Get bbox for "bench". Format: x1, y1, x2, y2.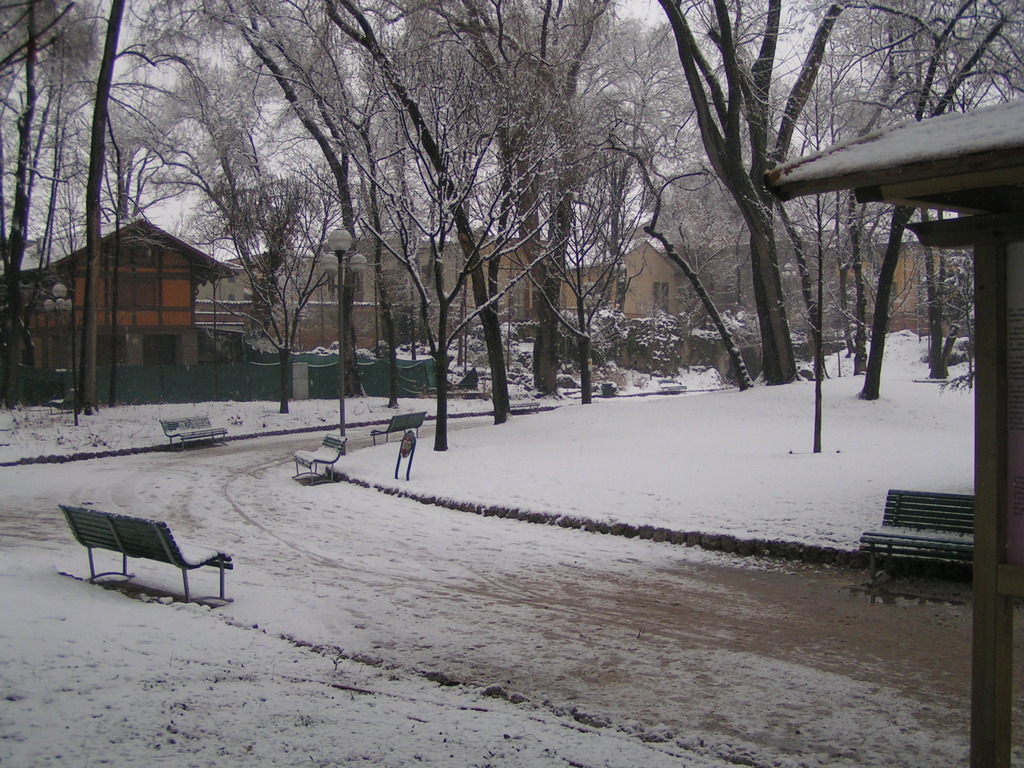
370, 407, 429, 452.
